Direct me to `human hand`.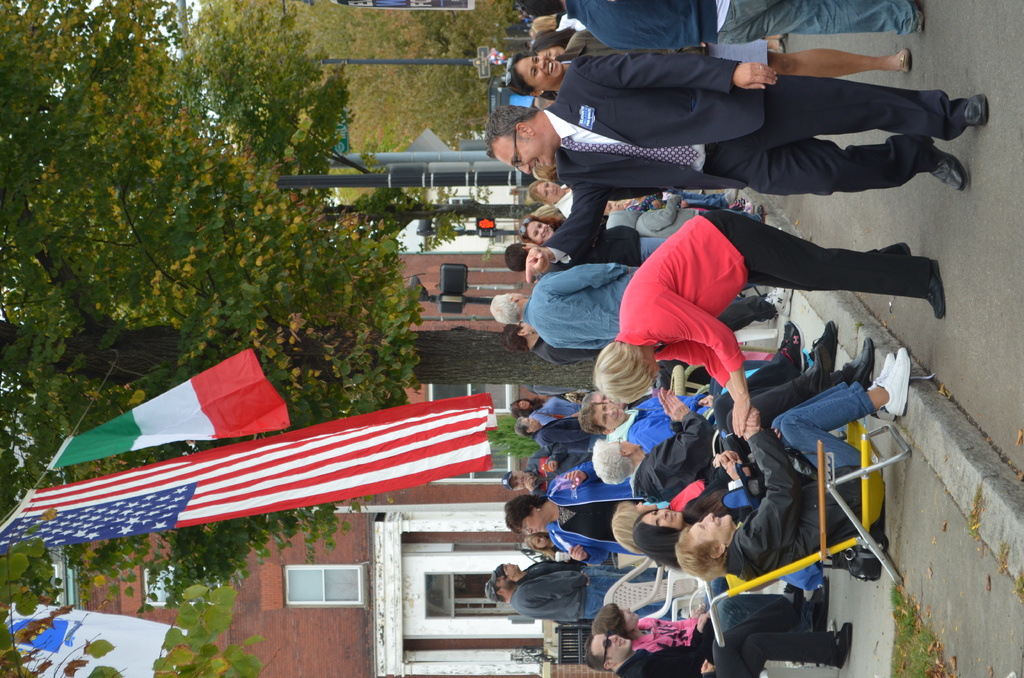
Direction: (570,544,588,563).
